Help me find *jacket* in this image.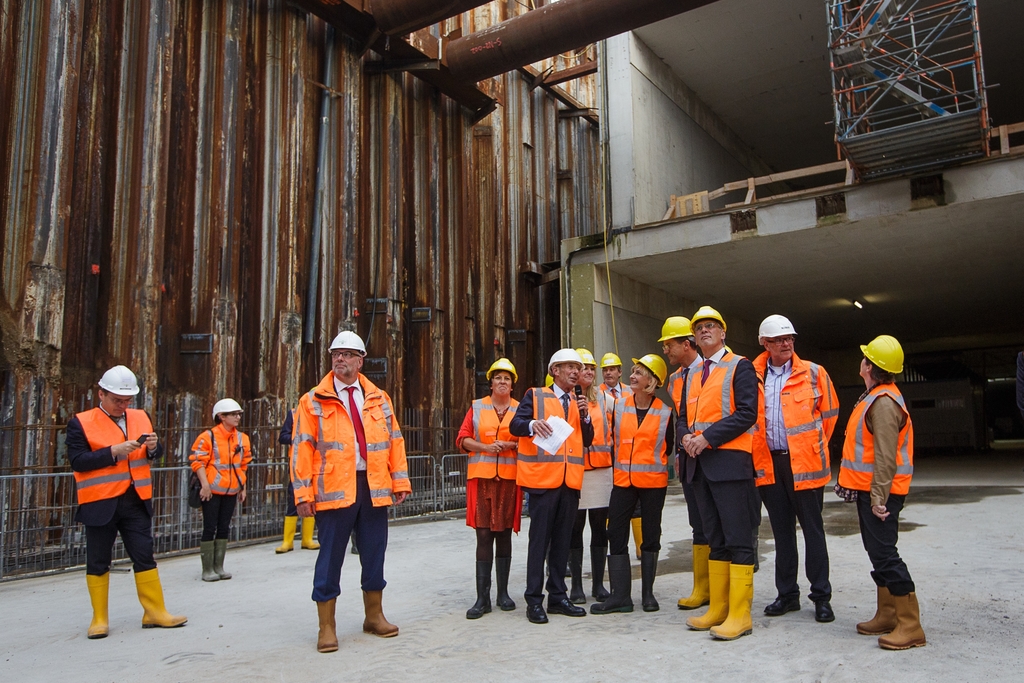
Found it: bbox(79, 404, 154, 508).
